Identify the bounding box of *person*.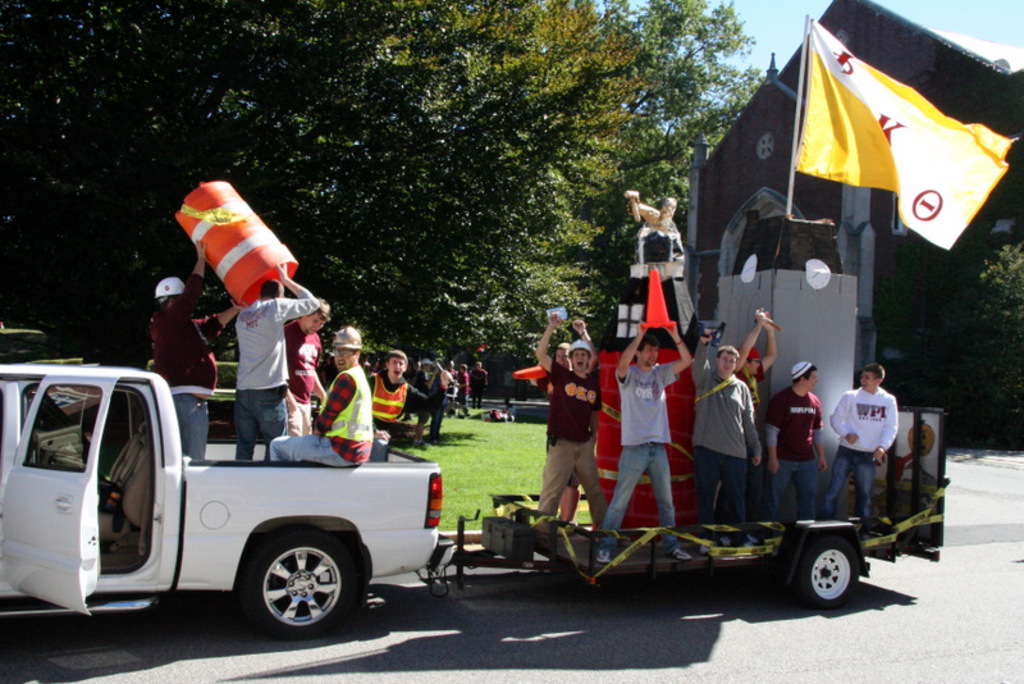
<bbox>596, 315, 694, 558</bbox>.
